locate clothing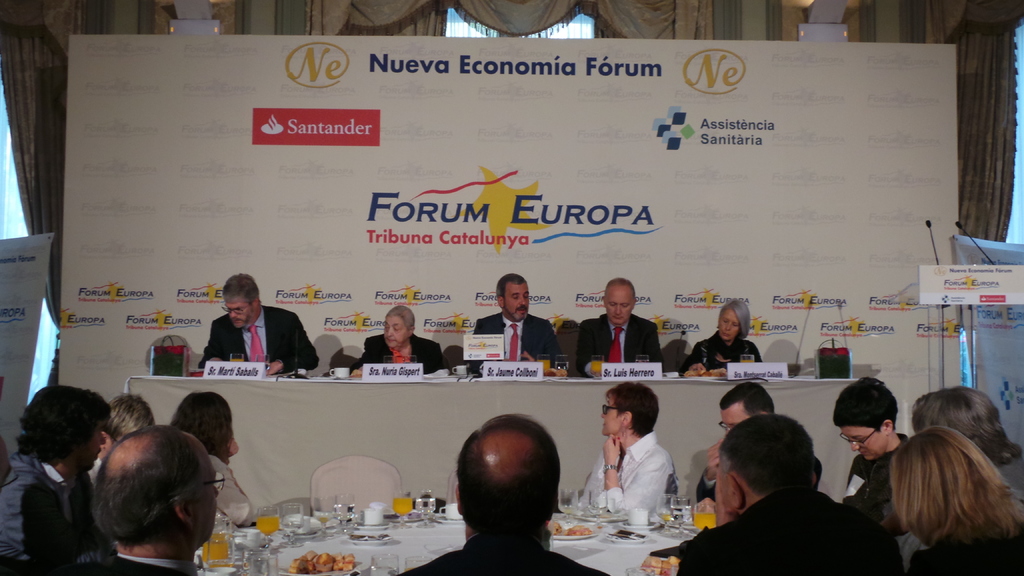
[left=412, top=519, right=603, bottom=575]
